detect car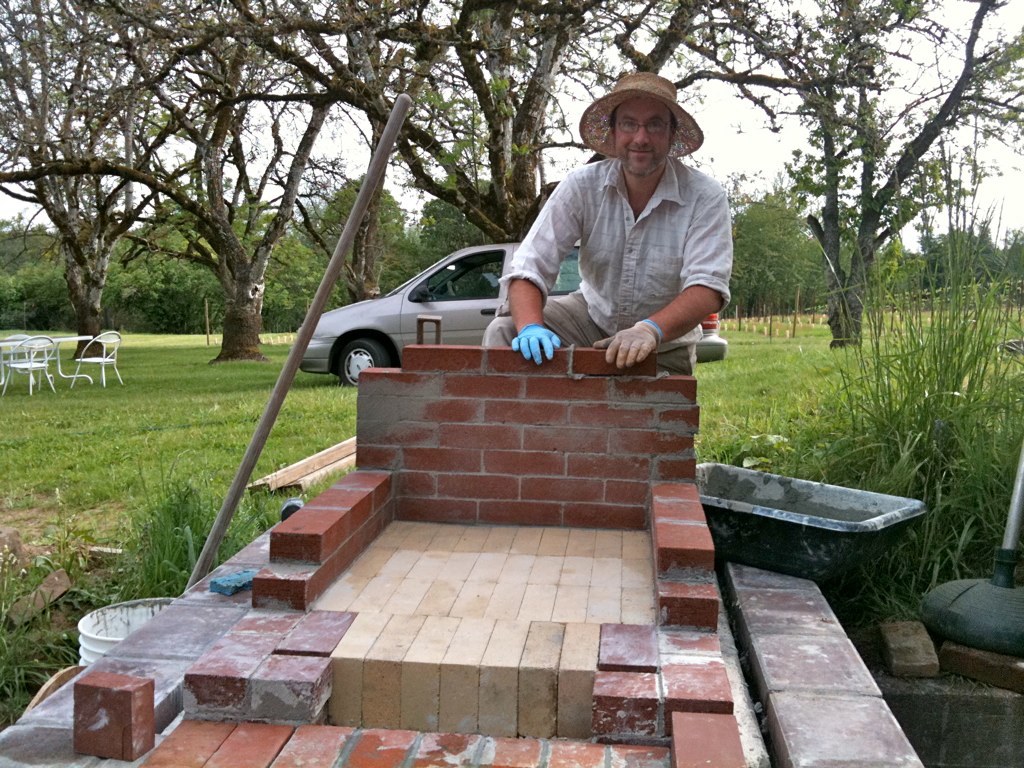
left=304, top=243, right=730, bottom=383
